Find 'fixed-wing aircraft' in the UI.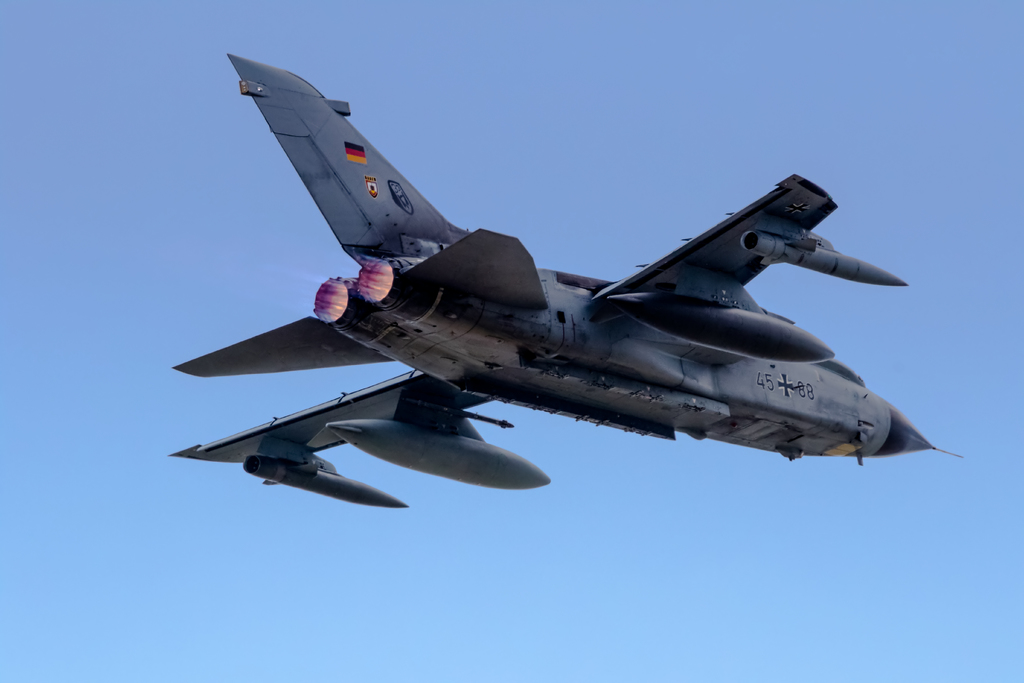
UI element at pyautogui.locateOnScreen(166, 57, 963, 514).
